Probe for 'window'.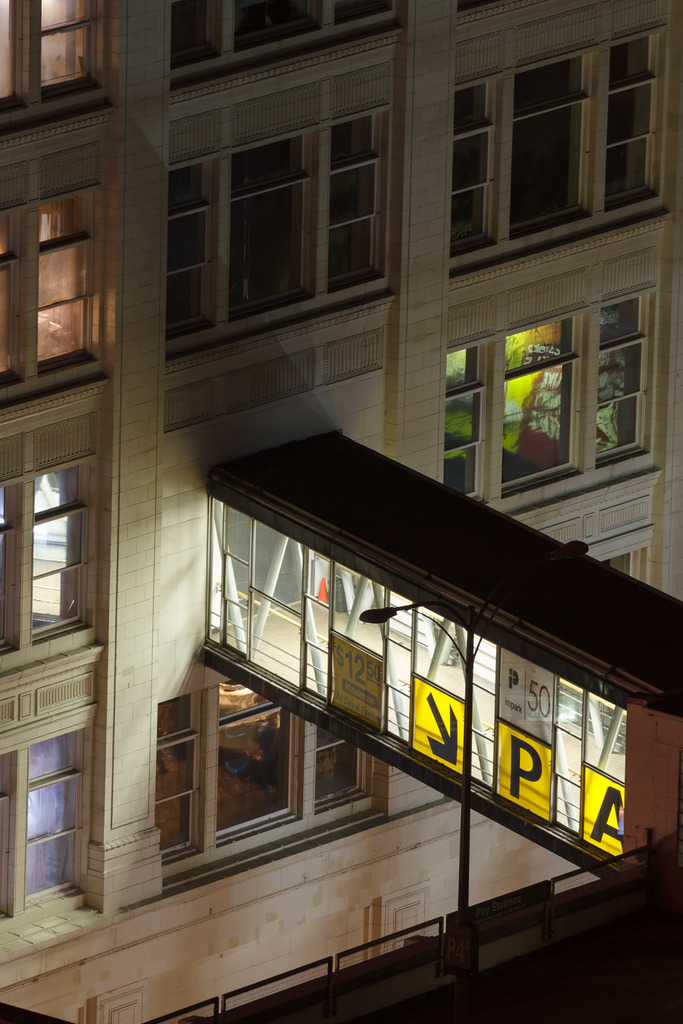
Probe result: rect(311, 719, 374, 812).
